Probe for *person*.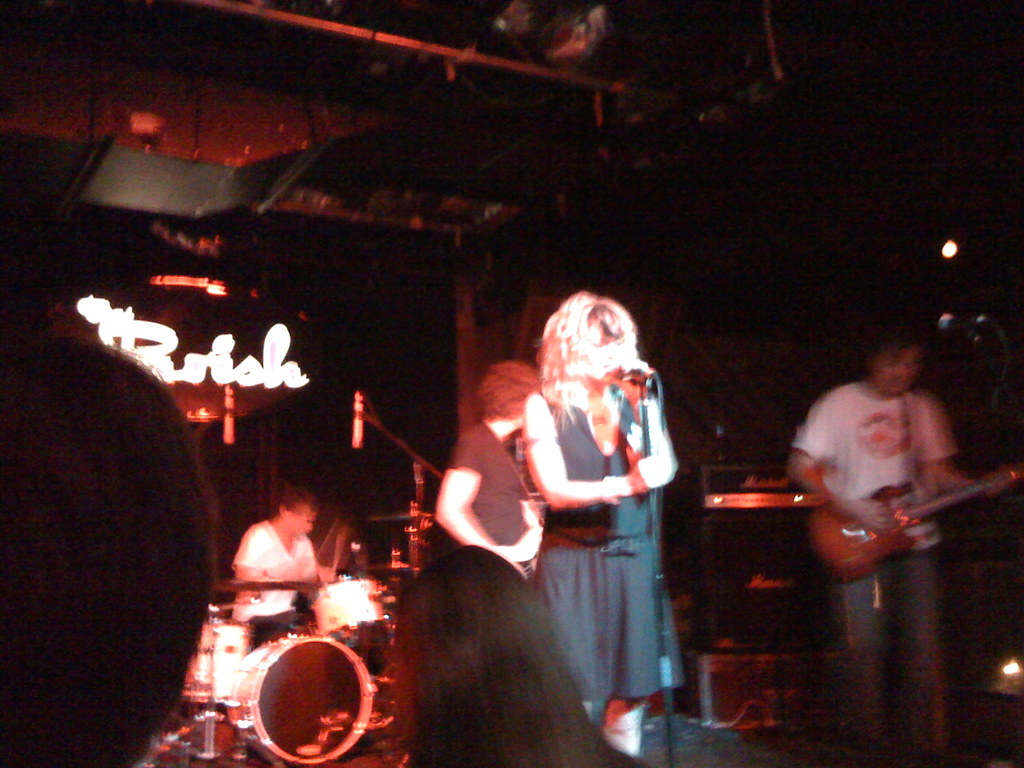
Probe result: x1=784, y1=326, x2=997, y2=754.
